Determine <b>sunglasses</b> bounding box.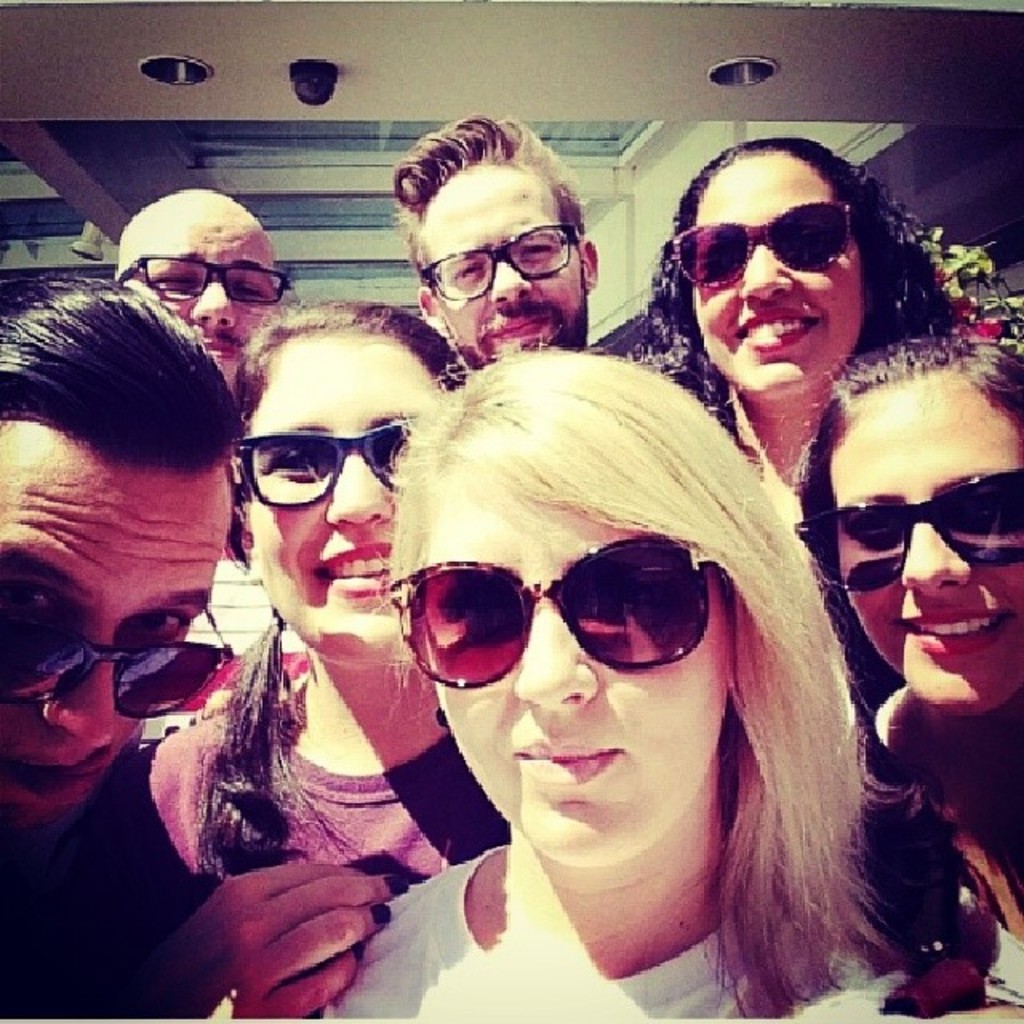
Determined: (6, 606, 240, 715).
